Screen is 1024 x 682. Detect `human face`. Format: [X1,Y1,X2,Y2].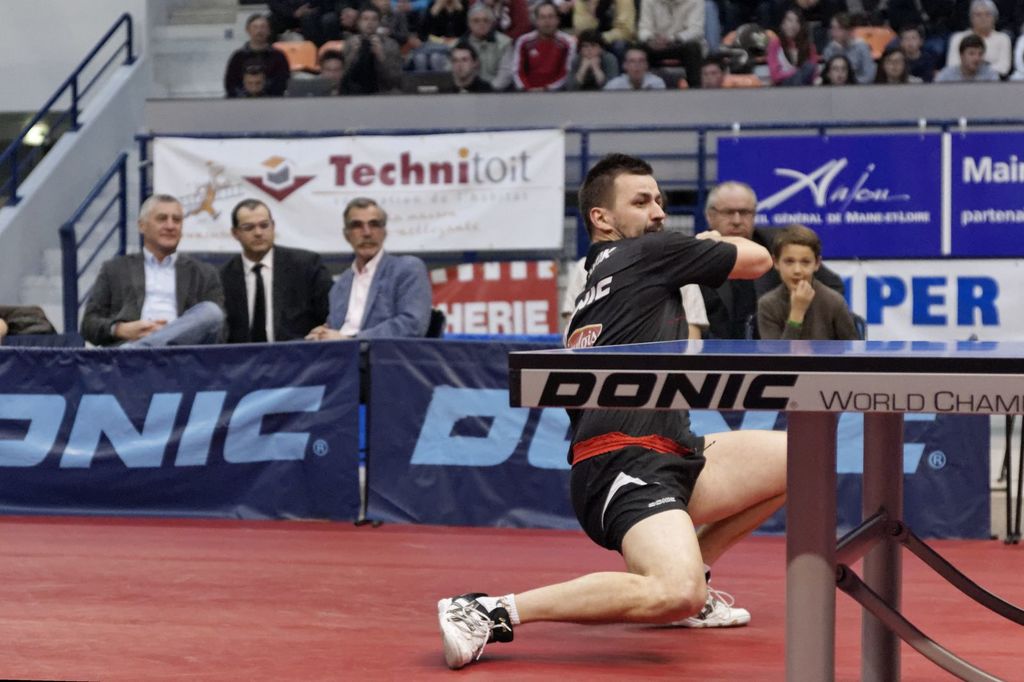
[830,54,851,86].
